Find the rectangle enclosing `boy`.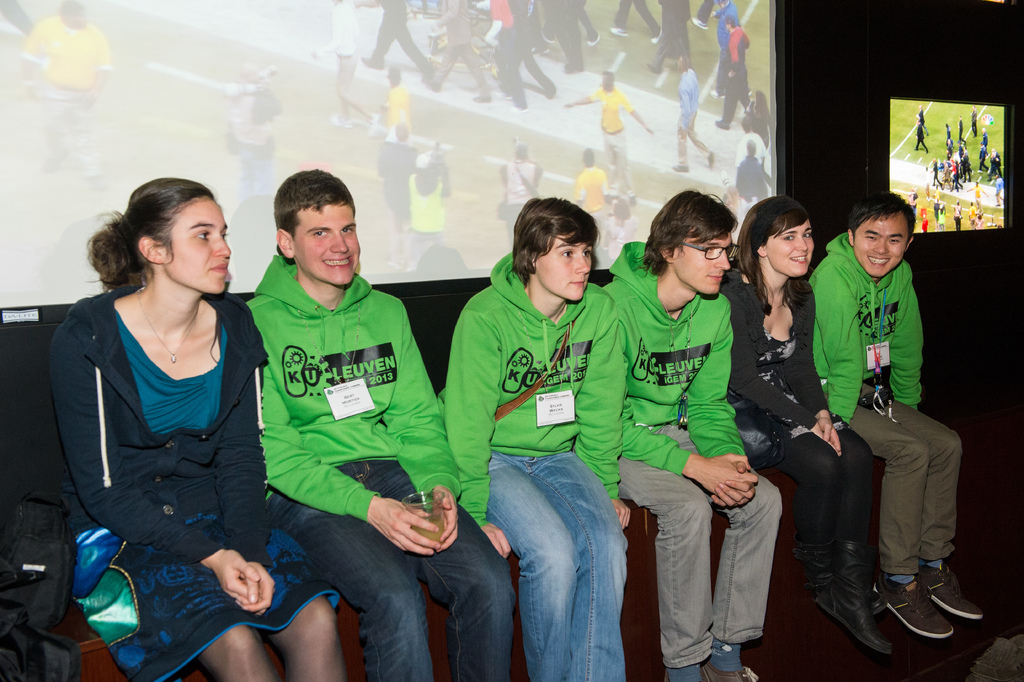
436,192,632,681.
